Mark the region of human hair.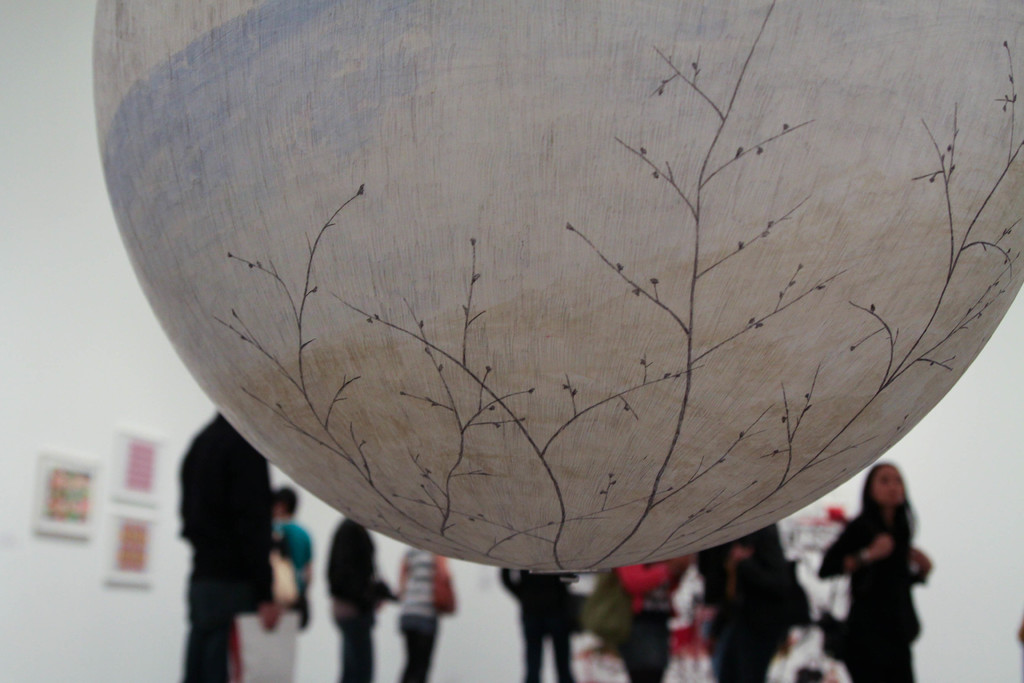
Region: box(845, 461, 918, 559).
